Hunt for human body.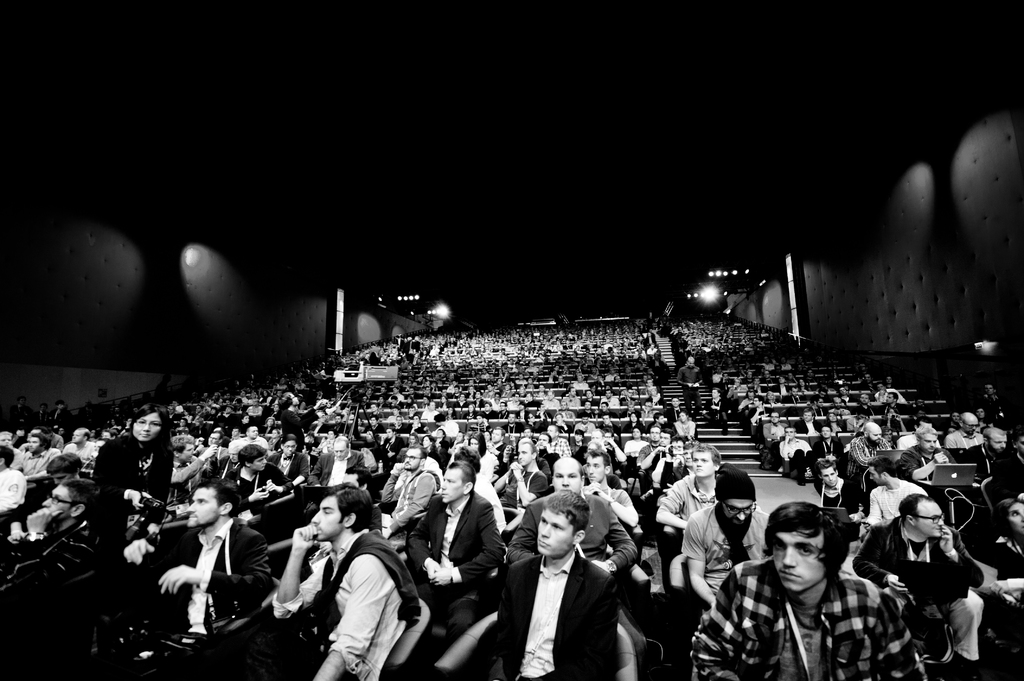
Hunted down at [0, 444, 24, 511].
